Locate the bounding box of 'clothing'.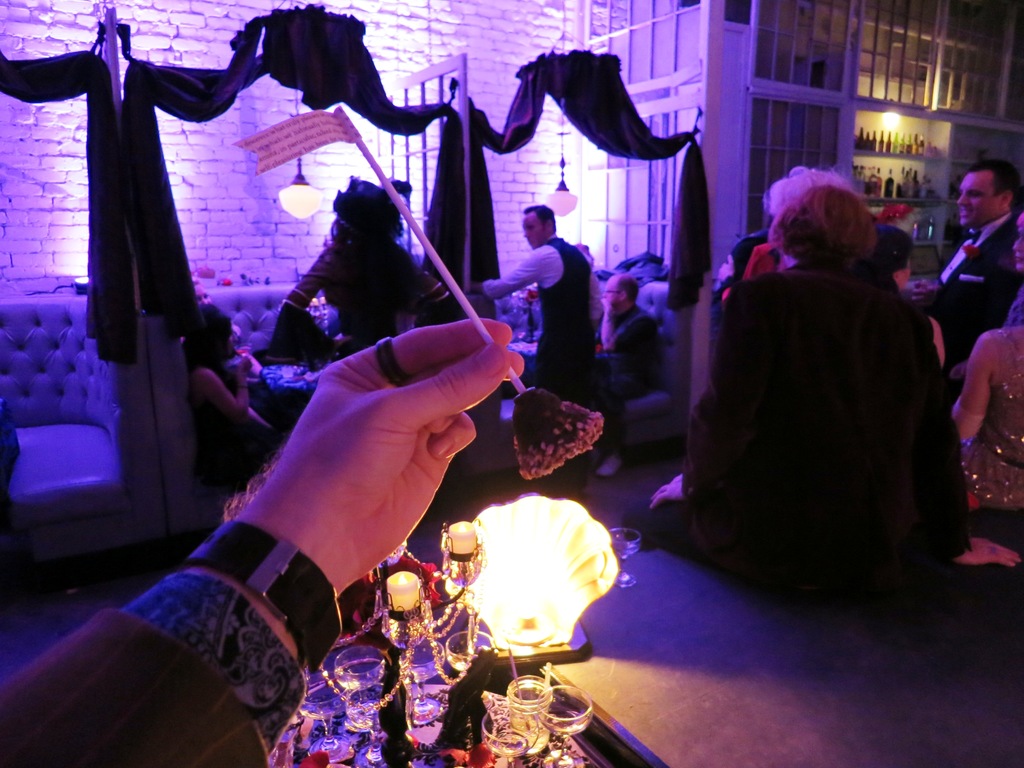
Bounding box: 0,570,305,767.
